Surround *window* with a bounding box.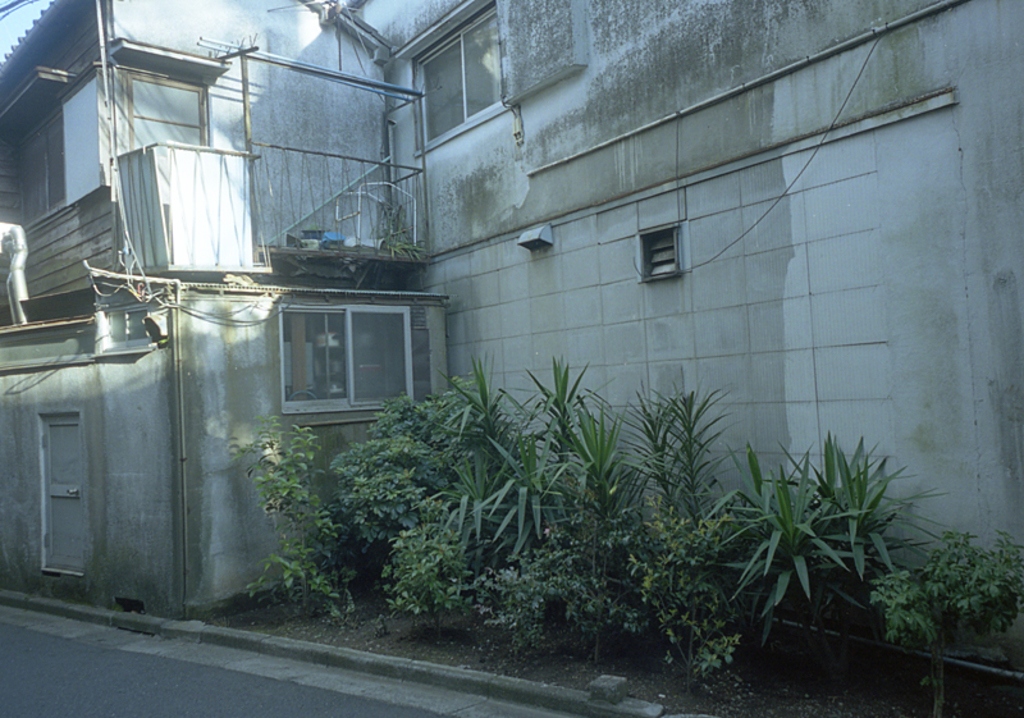
left=123, top=67, right=216, bottom=150.
